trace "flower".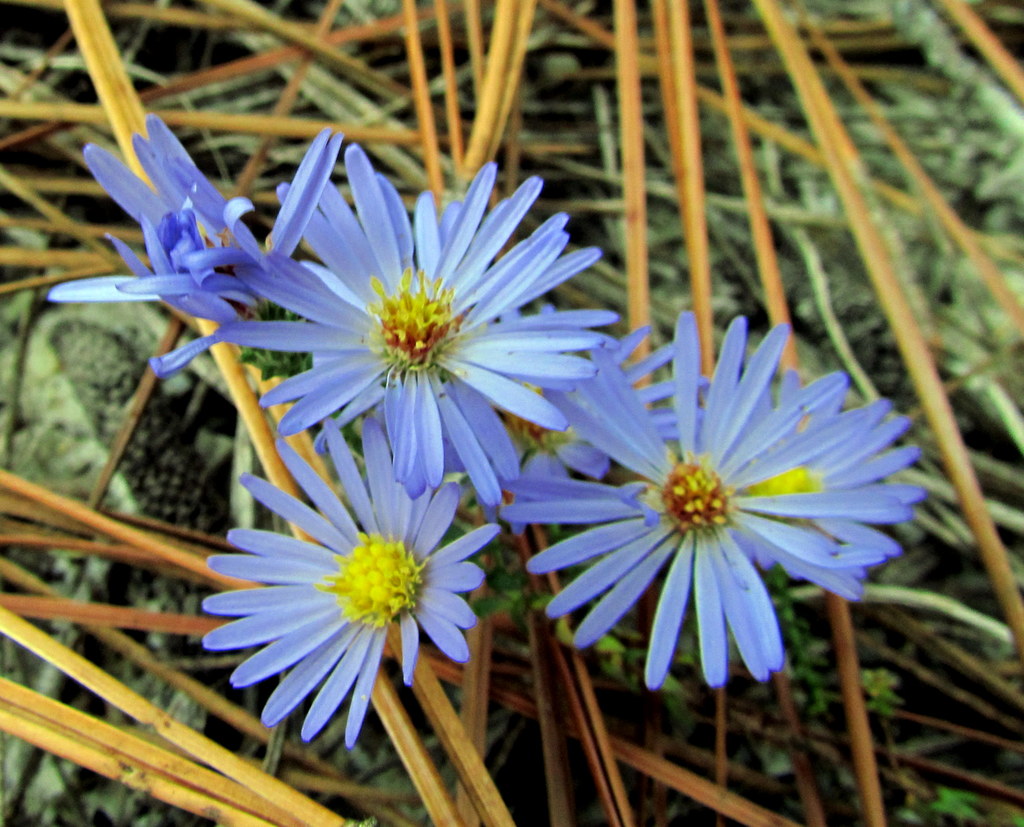
Traced to [left=60, top=117, right=351, bottom=374].
